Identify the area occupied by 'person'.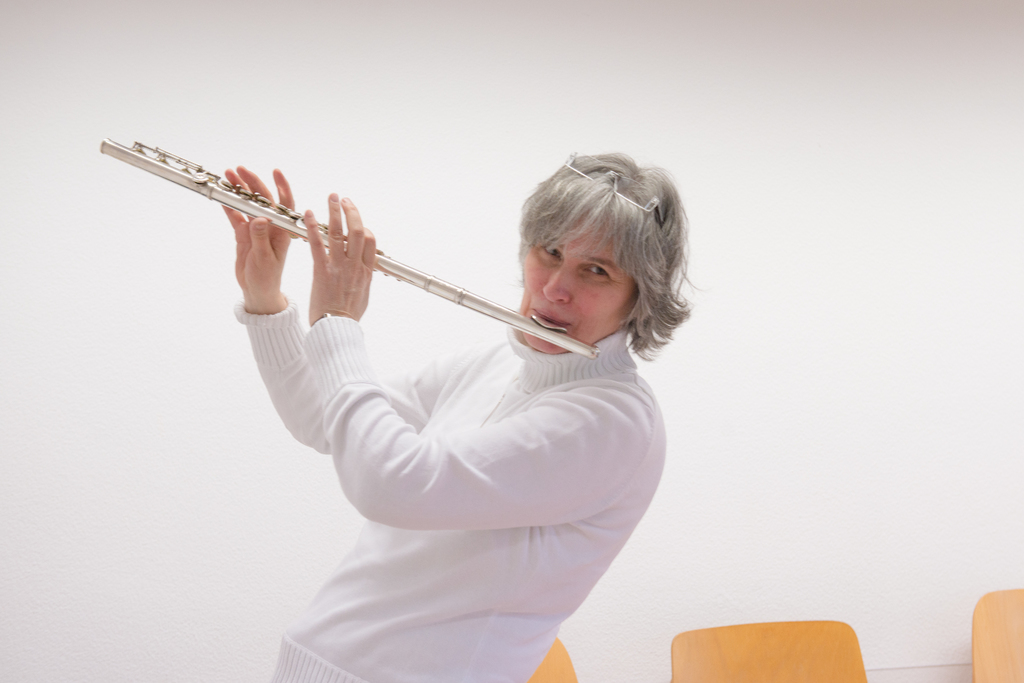
Area: <region>223, 154, 704, 682</region>.
